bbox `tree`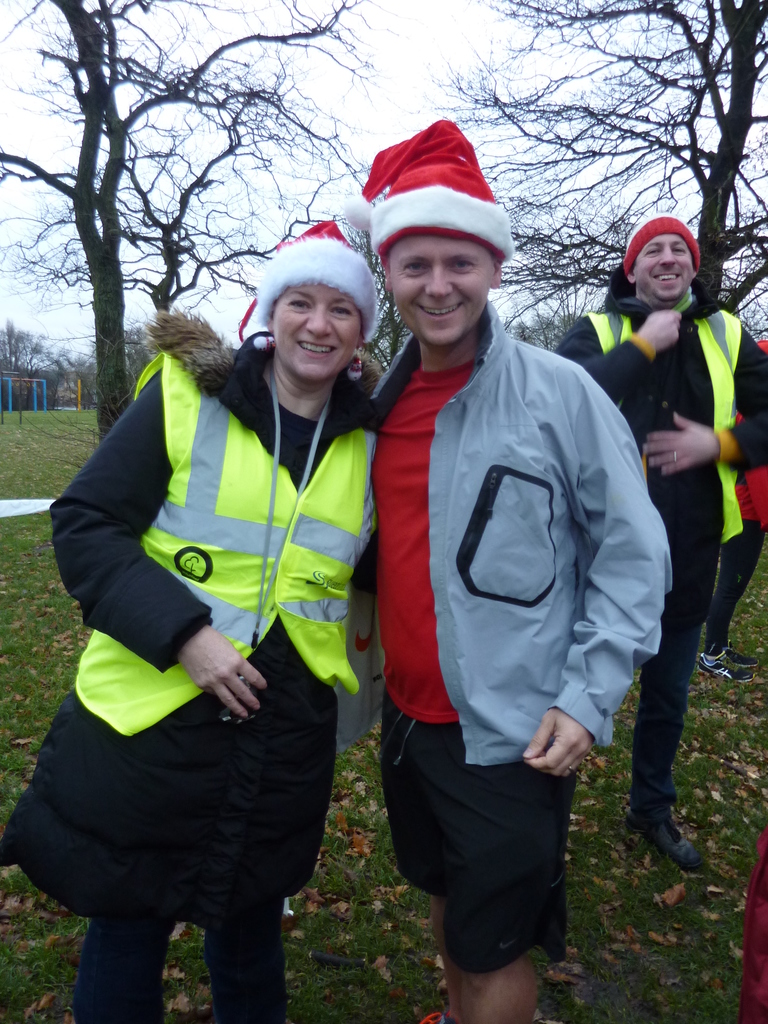
425:0:767:349
